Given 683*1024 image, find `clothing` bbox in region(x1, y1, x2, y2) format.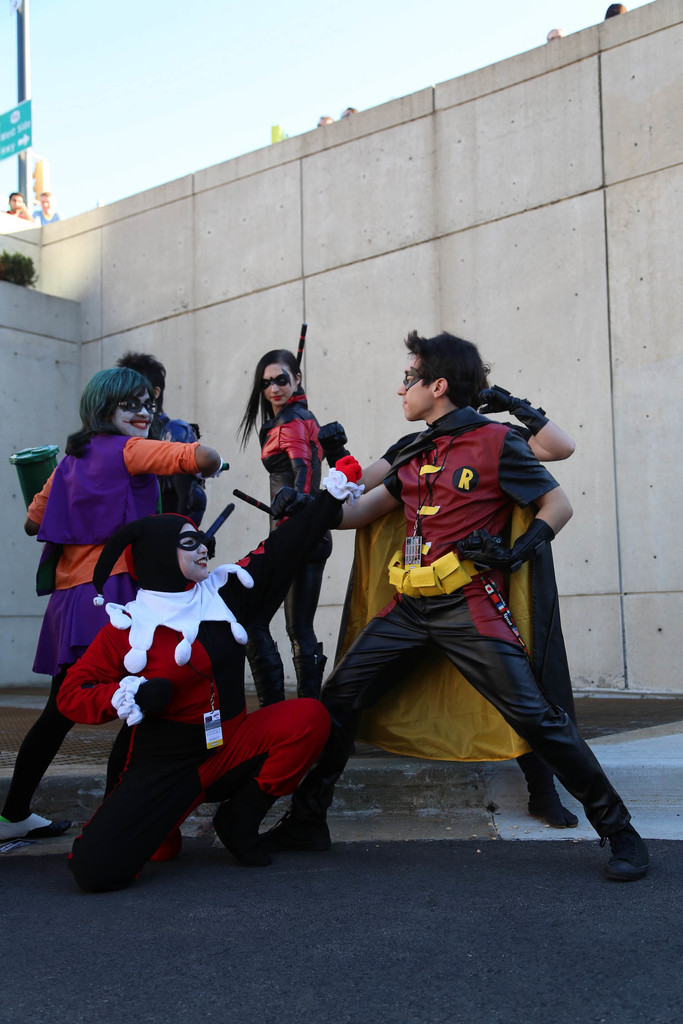
region(24, 435, 208, 816).
